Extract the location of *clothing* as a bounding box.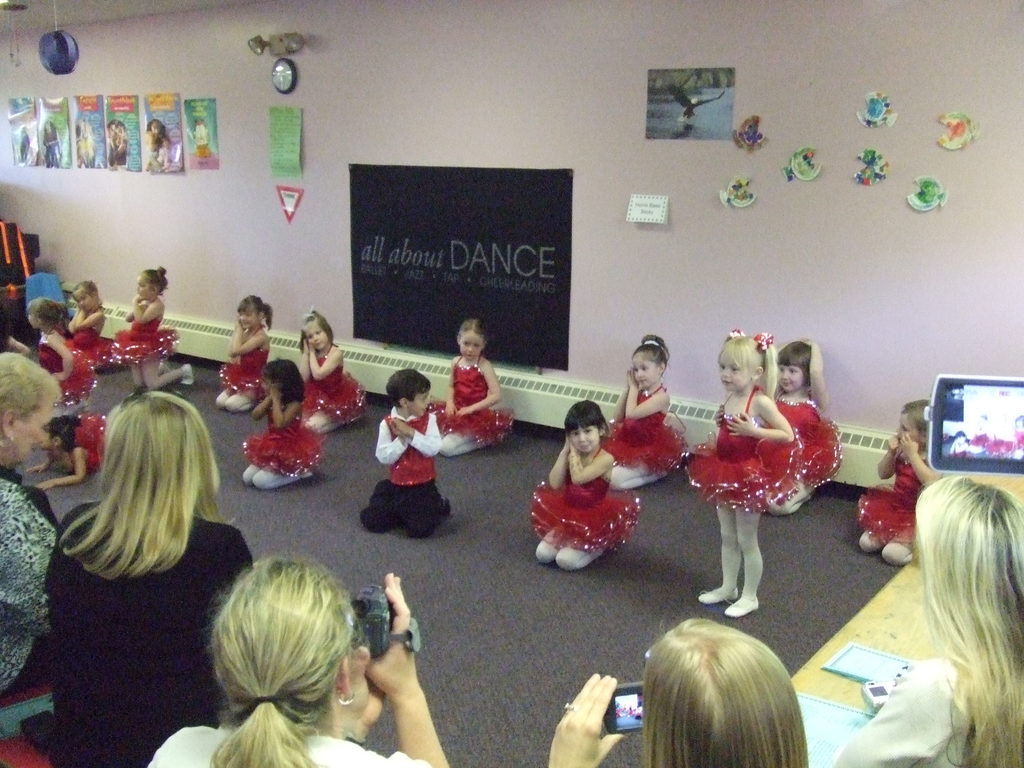
(0, 463, 60, 709).
